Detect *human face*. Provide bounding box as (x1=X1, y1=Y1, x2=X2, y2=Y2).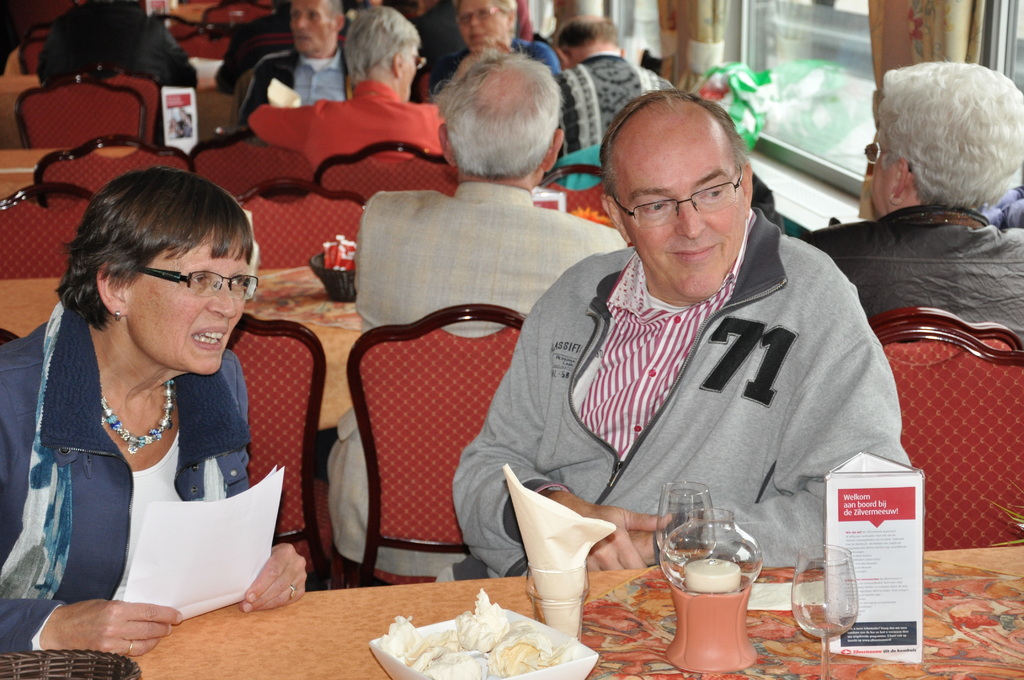
(x1=125, y1=232, x2=245, y2=373).
